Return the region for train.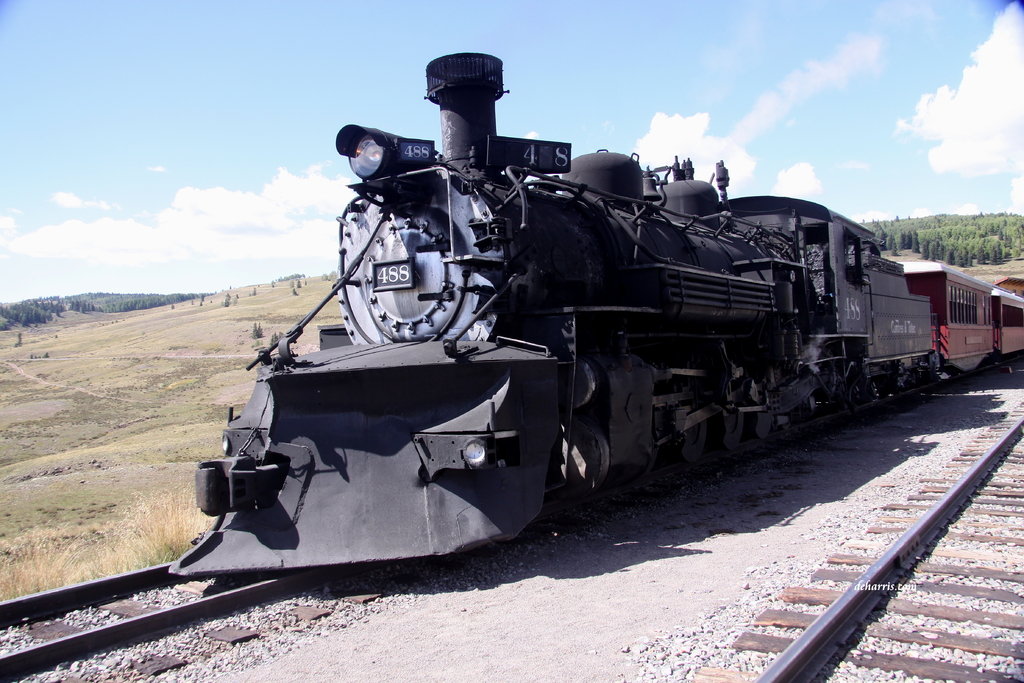
bbox=(163, 47, 1023, 583).
